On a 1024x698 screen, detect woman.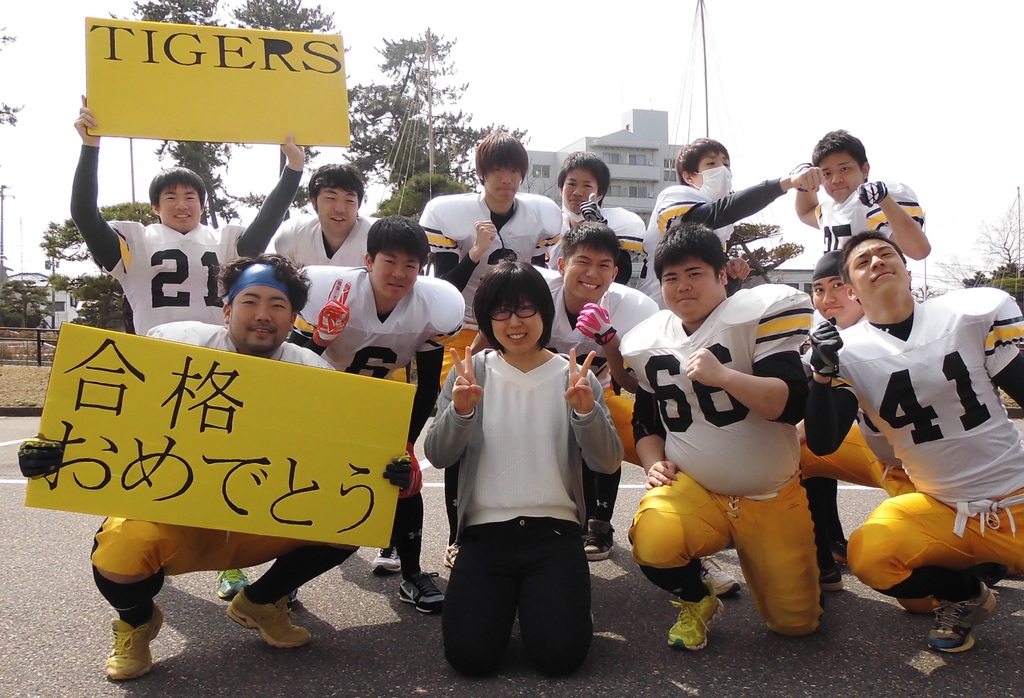
BBox(422, 263, 612, 697).
